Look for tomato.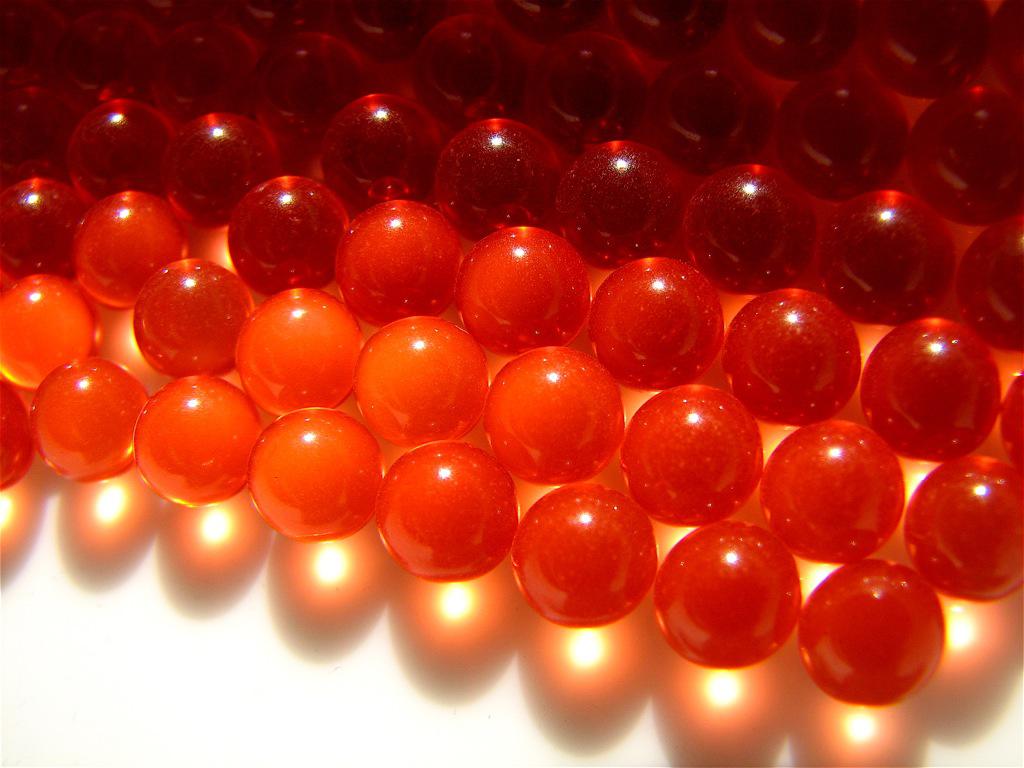
Found: x1=230 y1=283 x2=352 y2=403.
